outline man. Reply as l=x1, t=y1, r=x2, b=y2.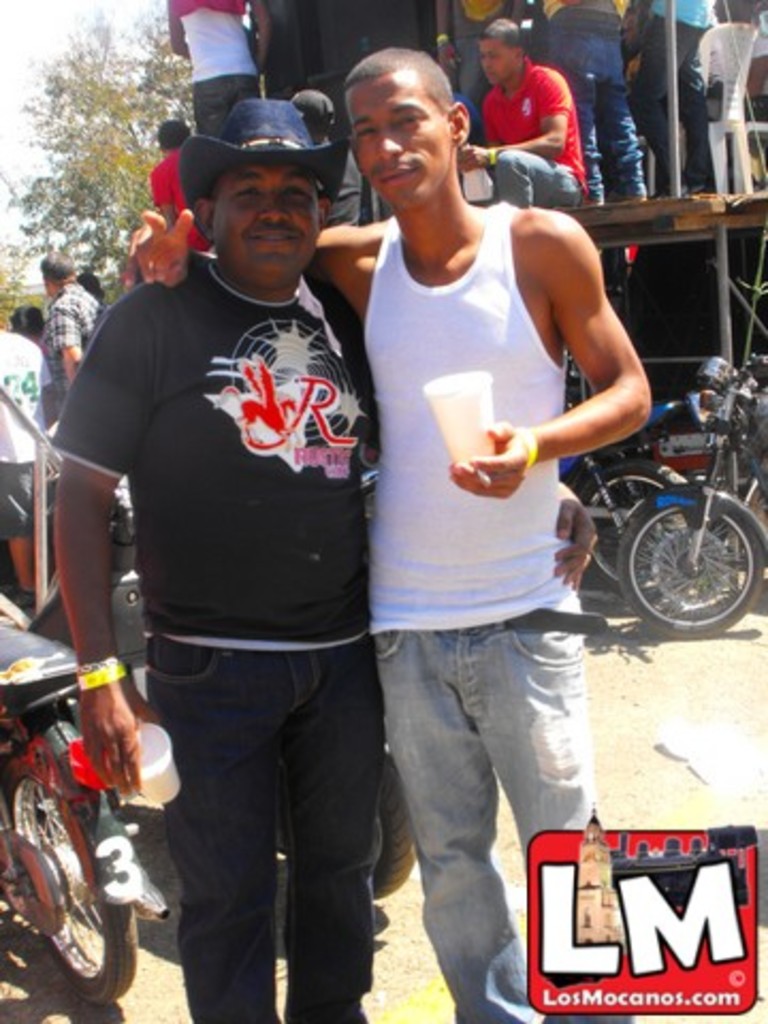
l=448, t=11, r=582, b=209.
